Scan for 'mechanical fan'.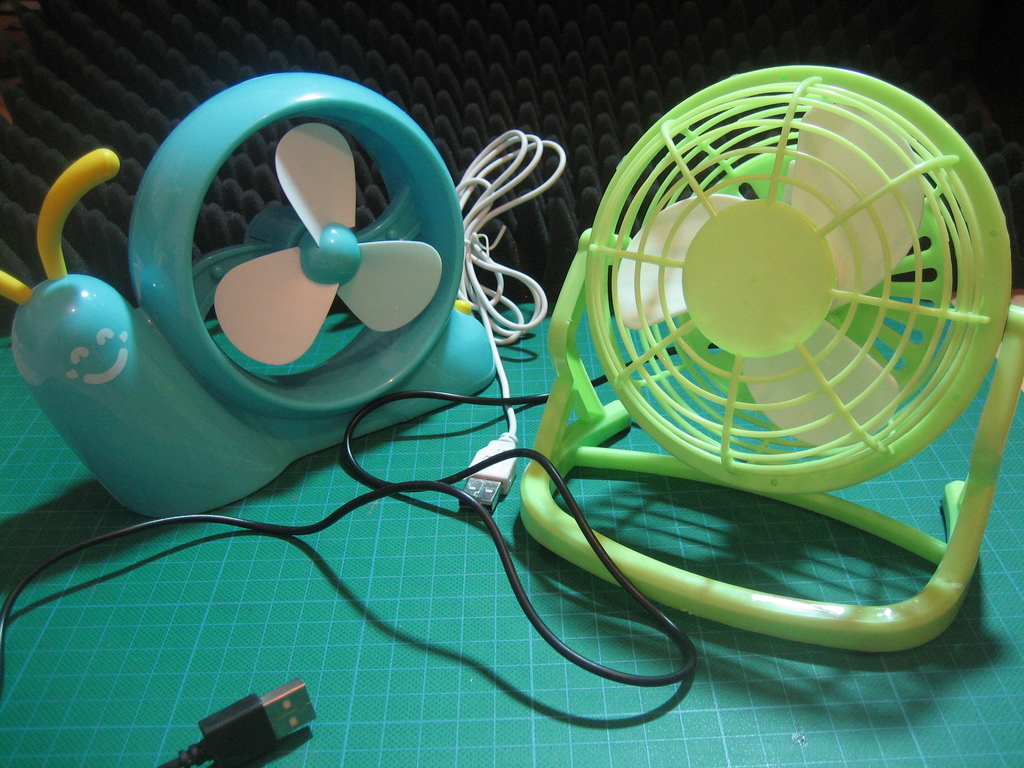
Scan result: 519:59:1021:653.
